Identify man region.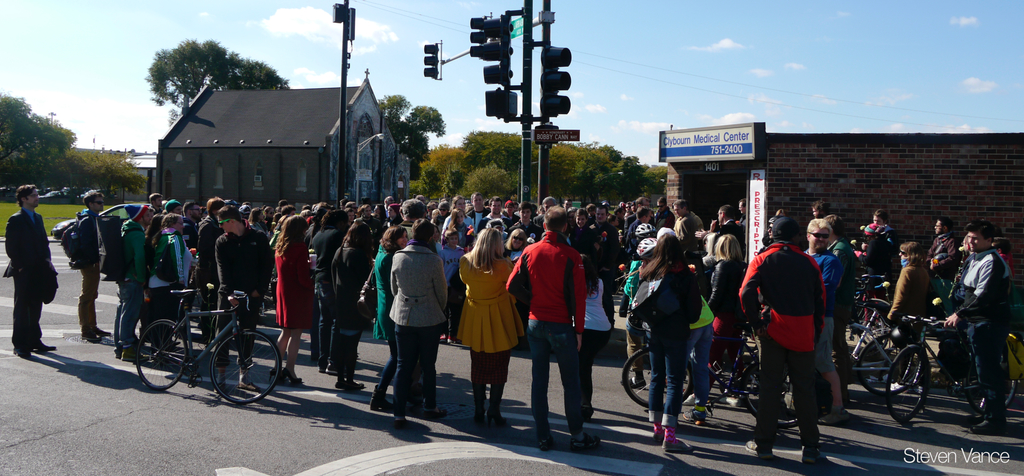
Region: (152,191,160,211).
